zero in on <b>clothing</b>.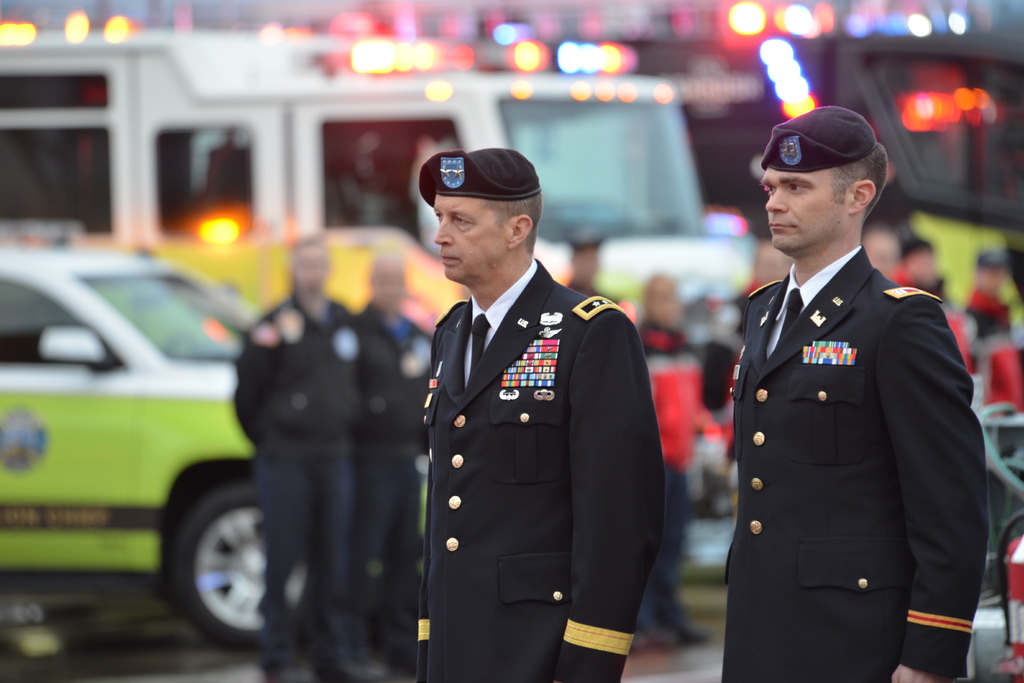
Zeroed in: 643, 330, 714, 619.
